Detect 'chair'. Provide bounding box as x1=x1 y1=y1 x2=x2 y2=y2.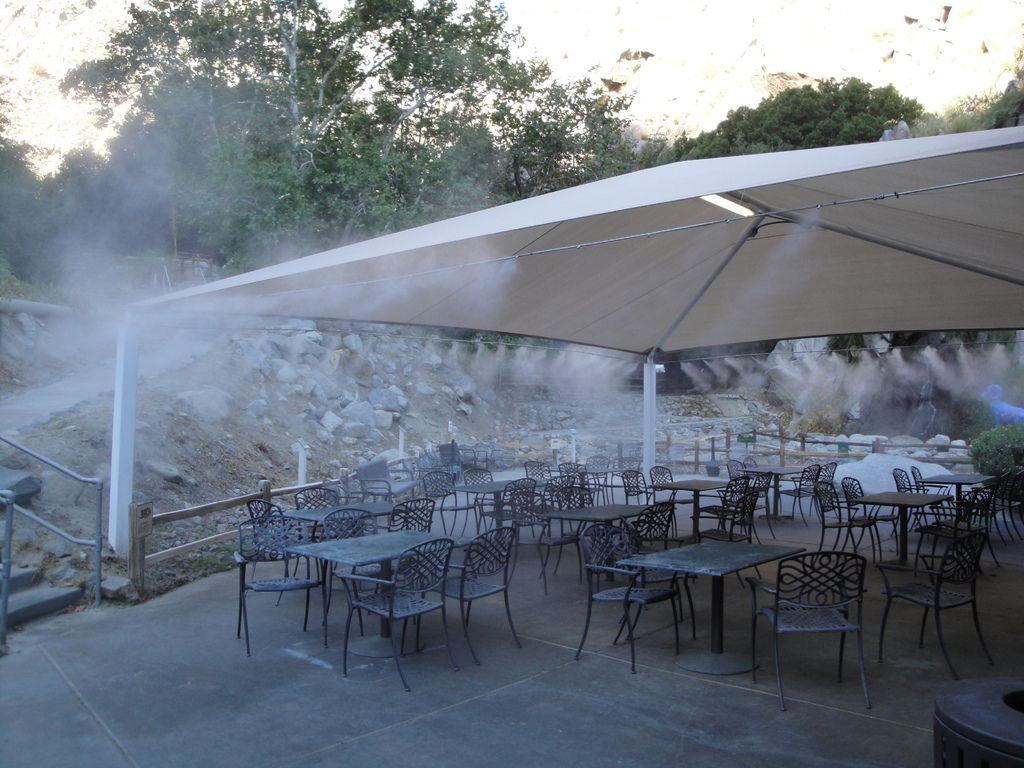
x1=697 y1=487 x2=764 y2=582.
